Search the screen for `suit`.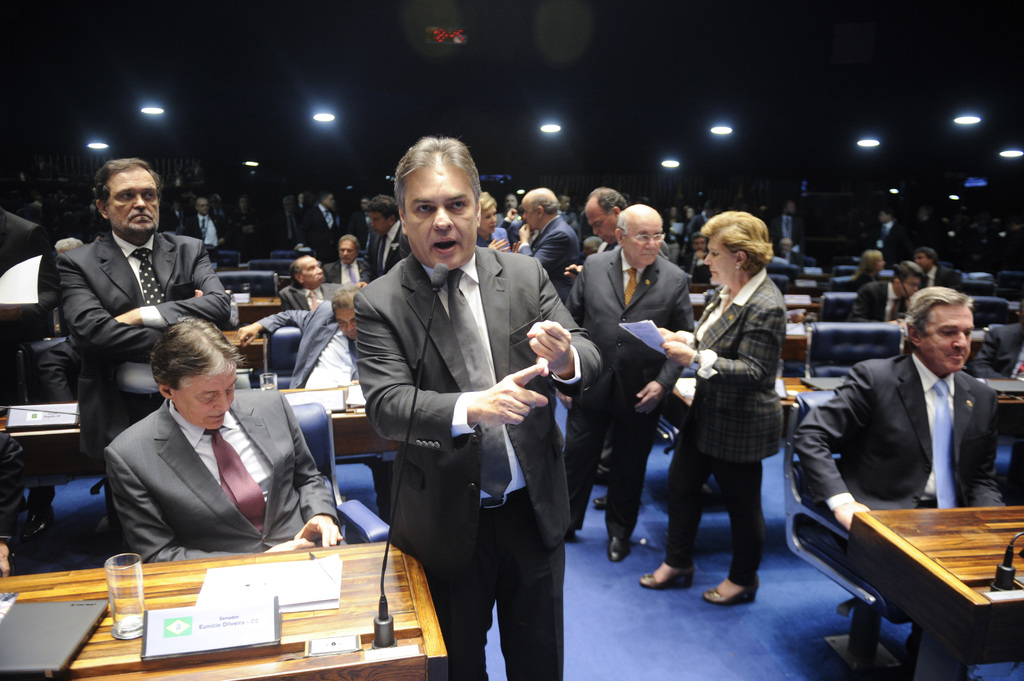
Found at locate(257, 306, 364, 389).
